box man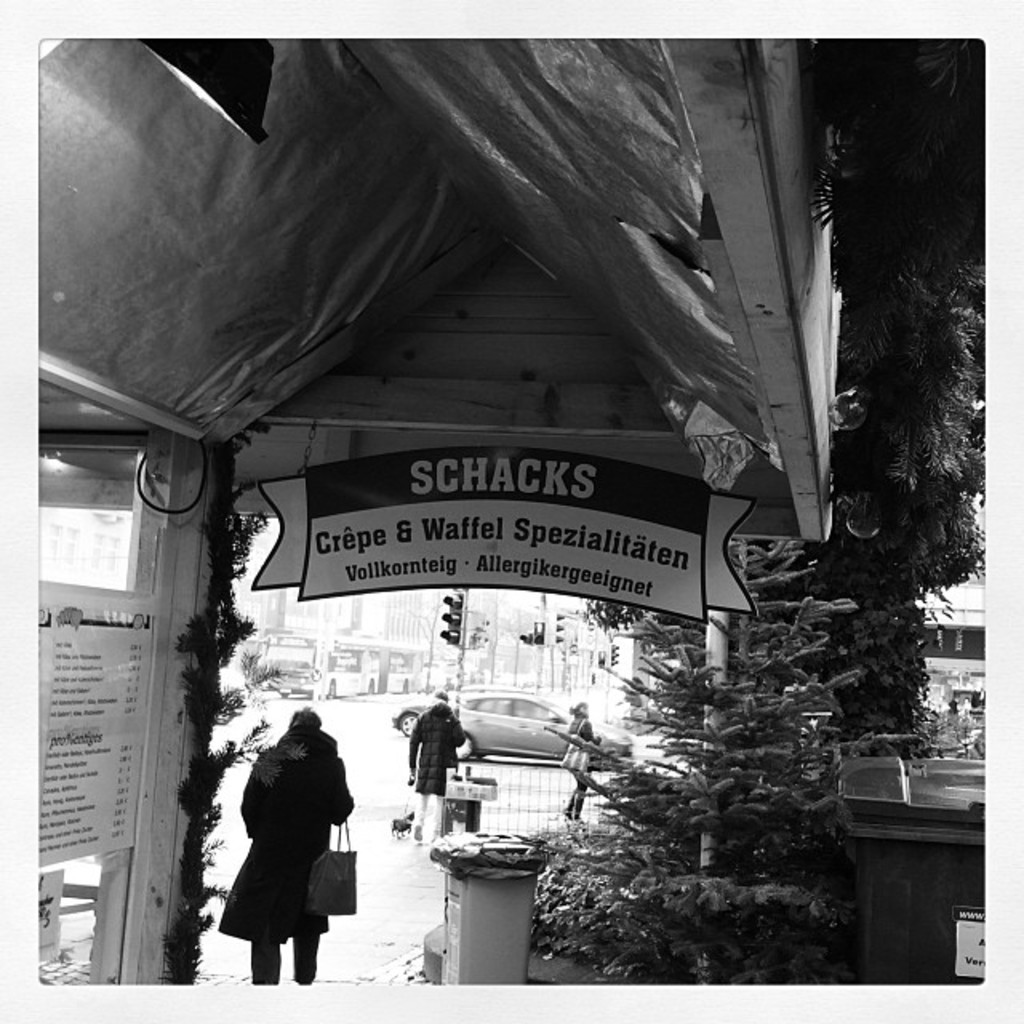
{"left": 406, "top": 690, "right": 466, "bottom": 842}
